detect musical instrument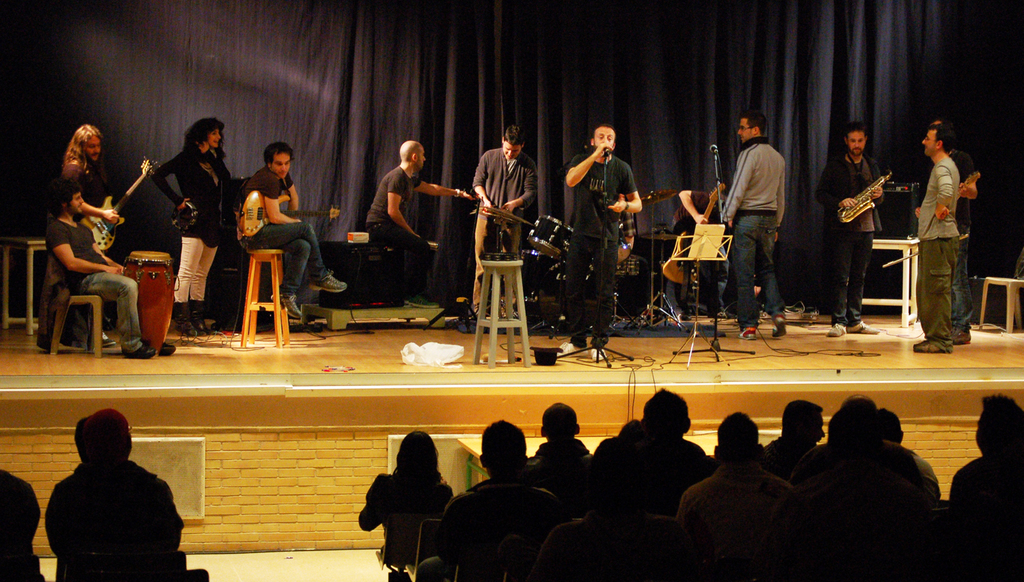
Rect(527, 215, 573, 262)
